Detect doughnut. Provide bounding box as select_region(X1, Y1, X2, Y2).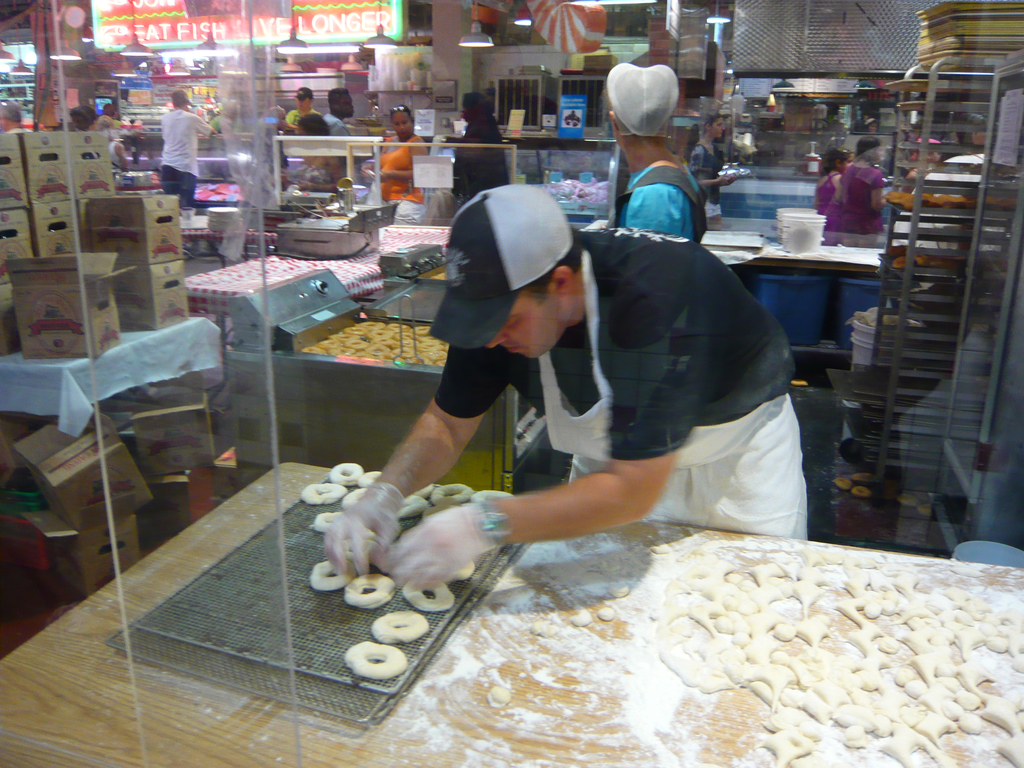
select_region(346, 637, 407, 675).
